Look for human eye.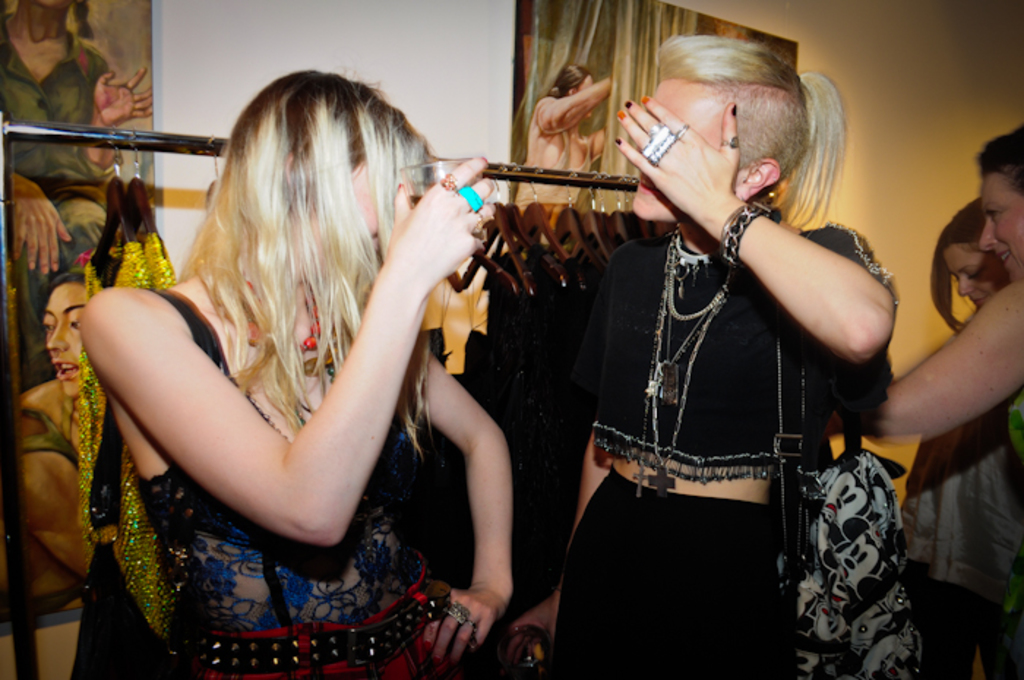
Found: (left=967, top=269, right=979, bottom=281).
